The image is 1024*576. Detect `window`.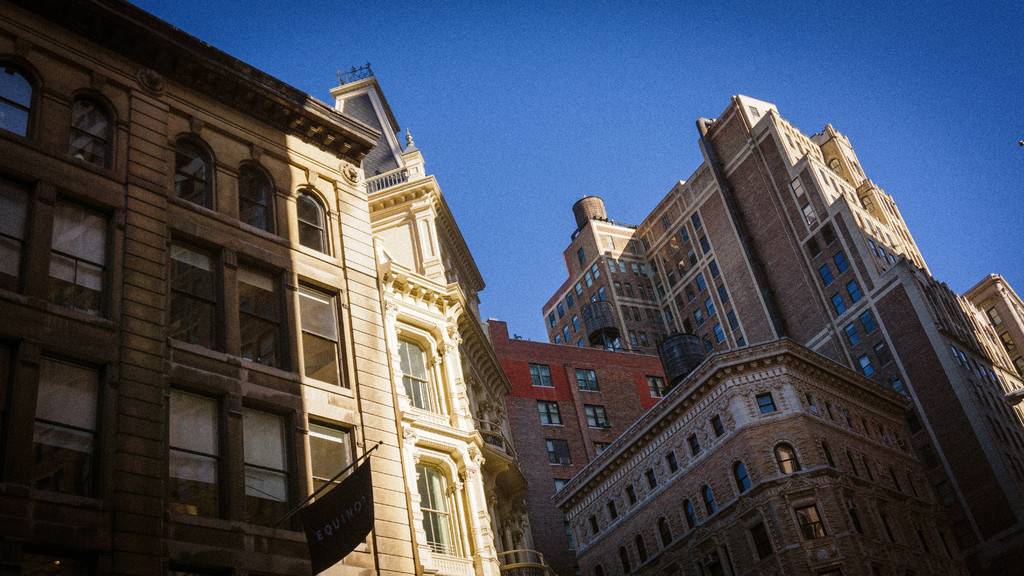
Detection: [48,188,106,317].
